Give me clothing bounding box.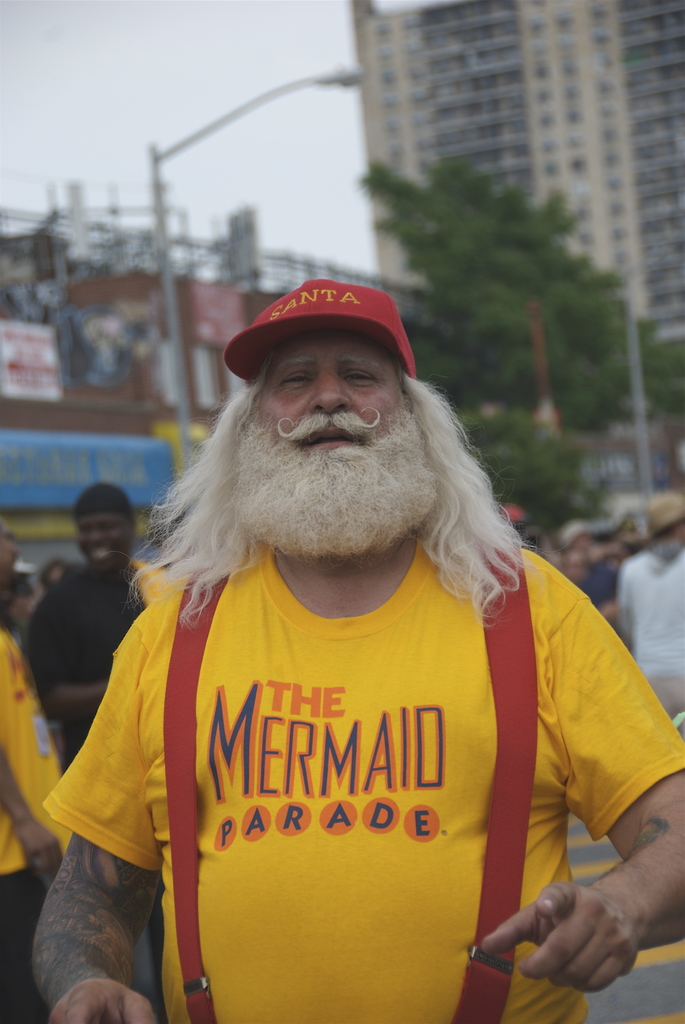
[611,535,684,676].
